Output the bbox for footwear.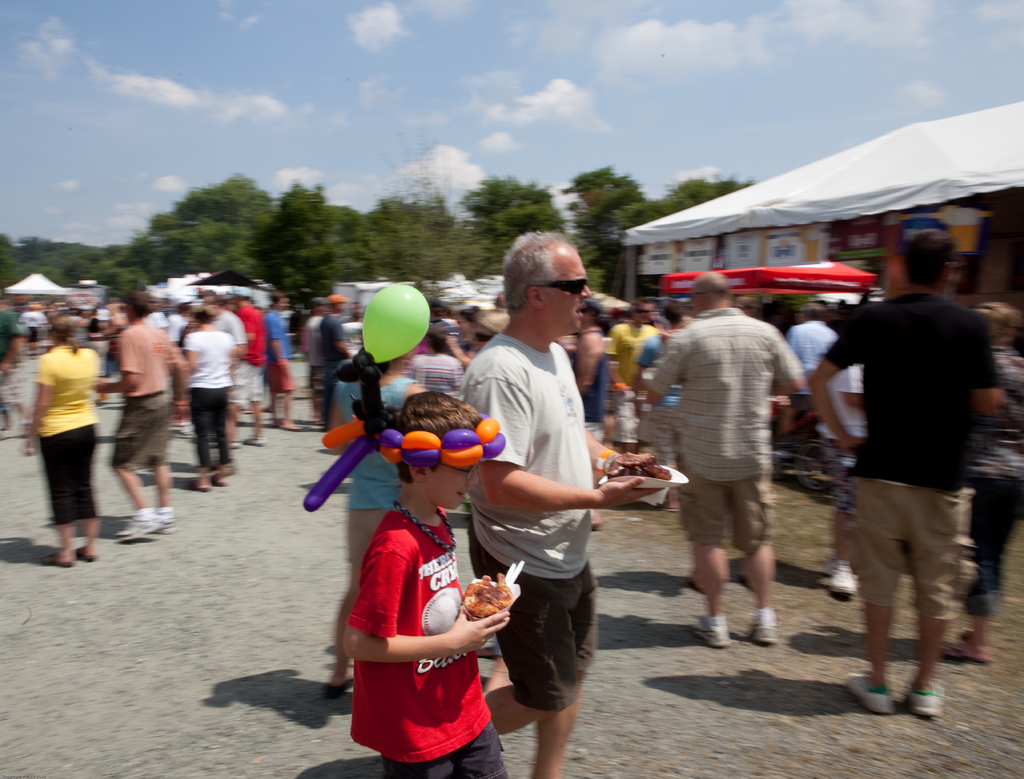
(left=319, top=679, right=353, bottom=699).
